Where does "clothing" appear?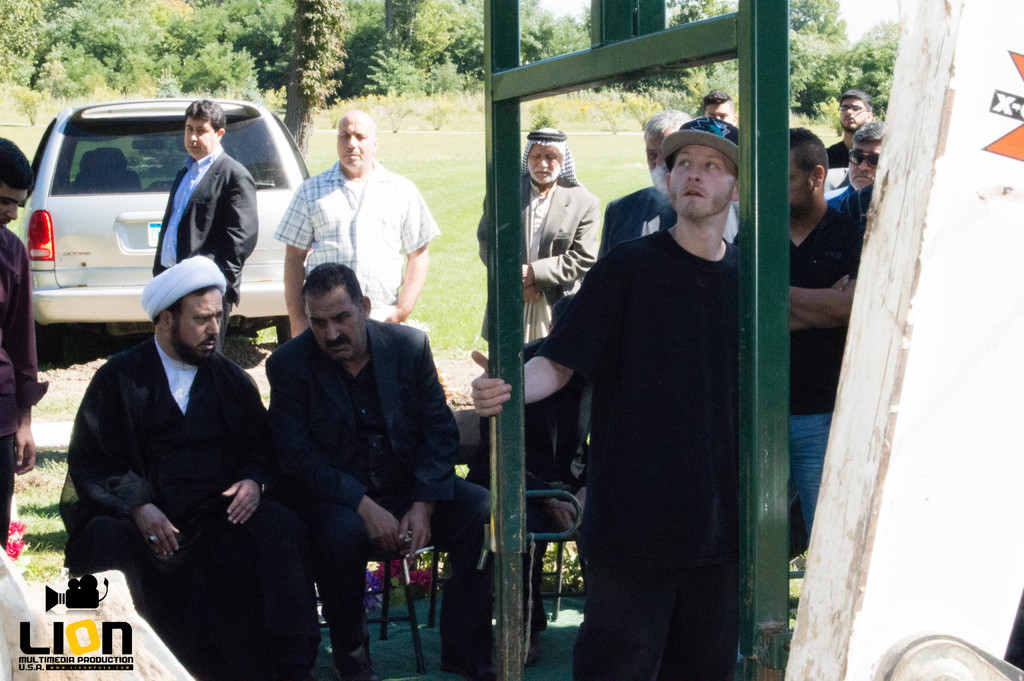
Appears at (831,181,876,222).
